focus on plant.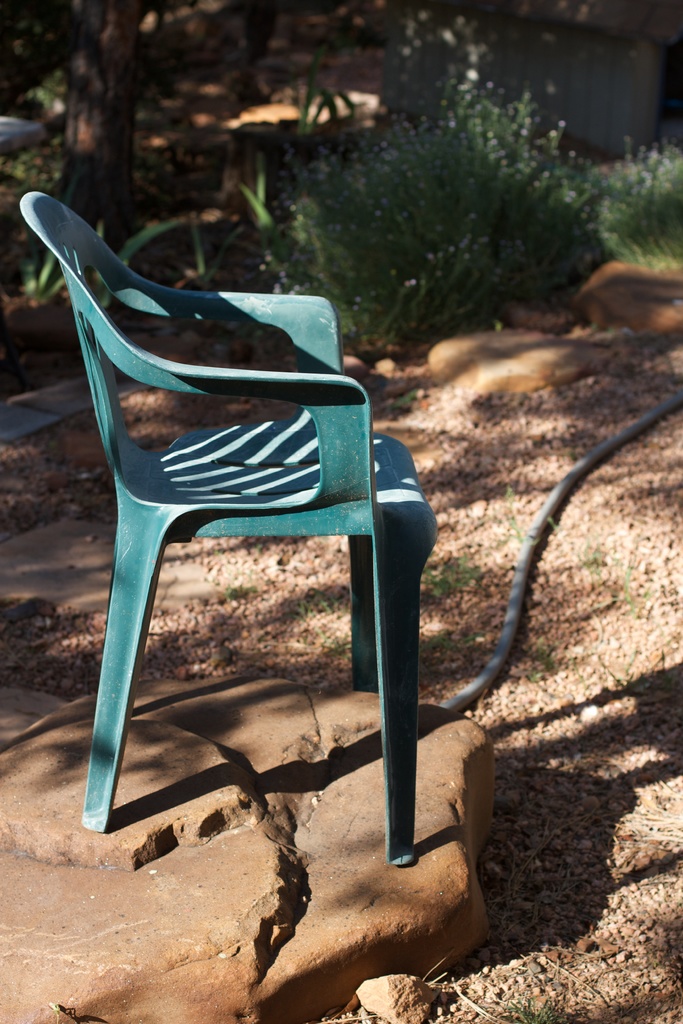
Focused at [262,54,620,357].
